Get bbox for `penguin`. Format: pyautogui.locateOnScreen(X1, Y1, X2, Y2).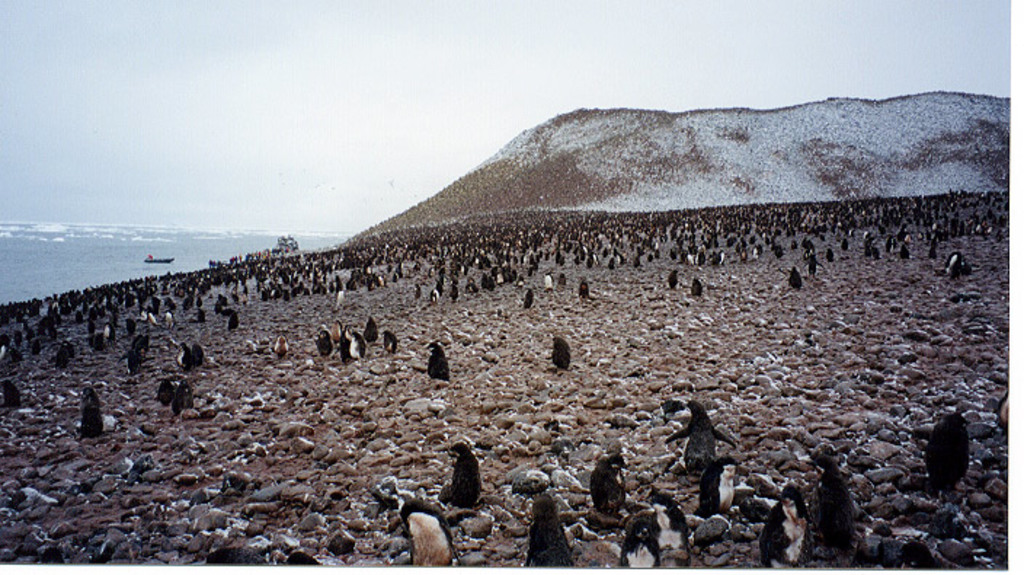
pyautogui.locateOnScreen(0, 377, 23, 408).
